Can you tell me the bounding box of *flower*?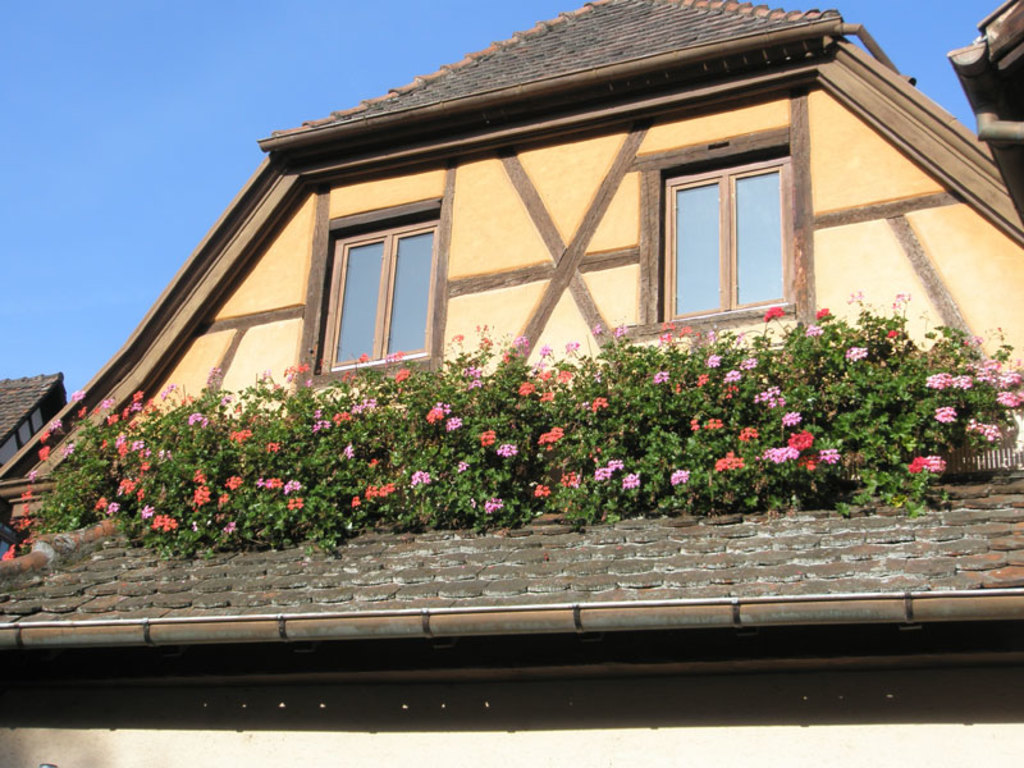
select_region(470, 379, 484, 389).
